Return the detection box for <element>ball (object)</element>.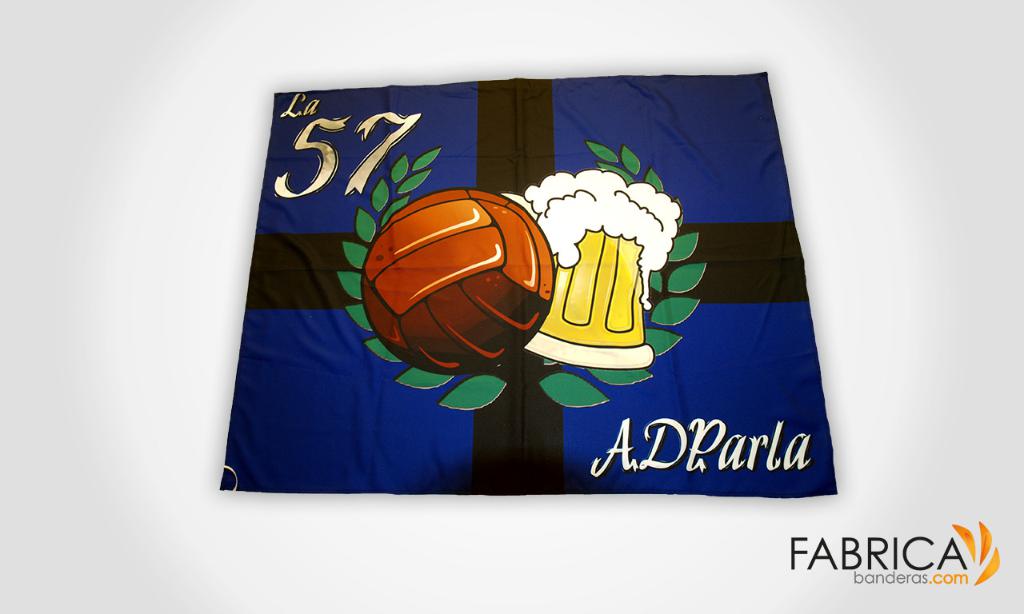
360 192 553 373.
